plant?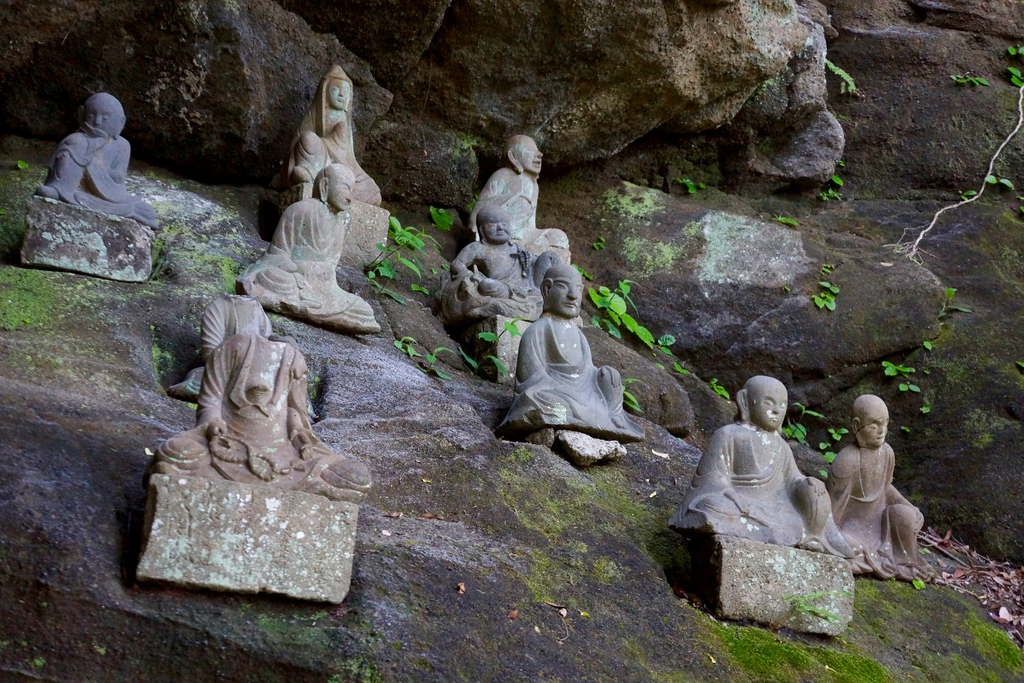
{"left": 365, "top": 217, "right": 428, "bottom": 273}
